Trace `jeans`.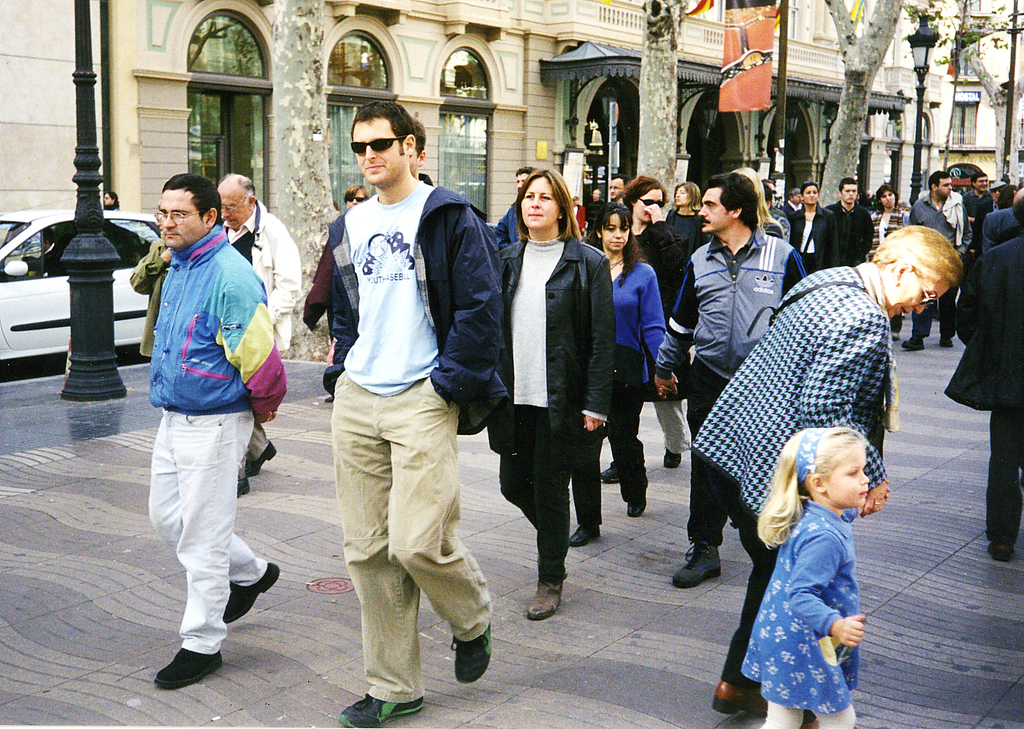
Traced to [x1=141, y1=404, x2=267, y2=653].
